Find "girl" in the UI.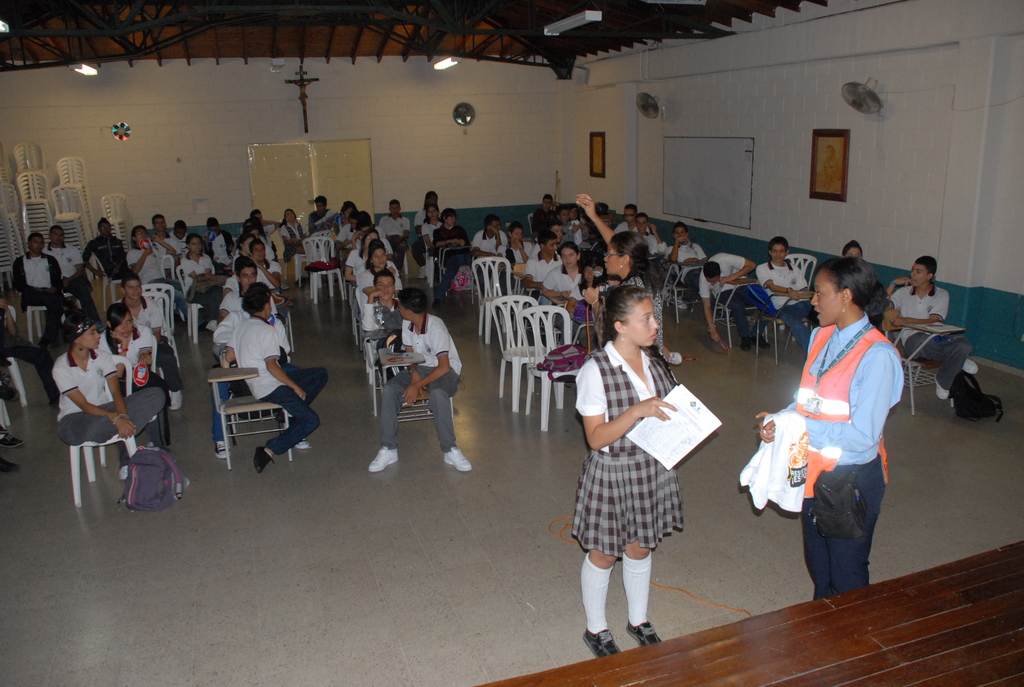
UI element at [x1=496, y1=219, x2=534, y2=273].
